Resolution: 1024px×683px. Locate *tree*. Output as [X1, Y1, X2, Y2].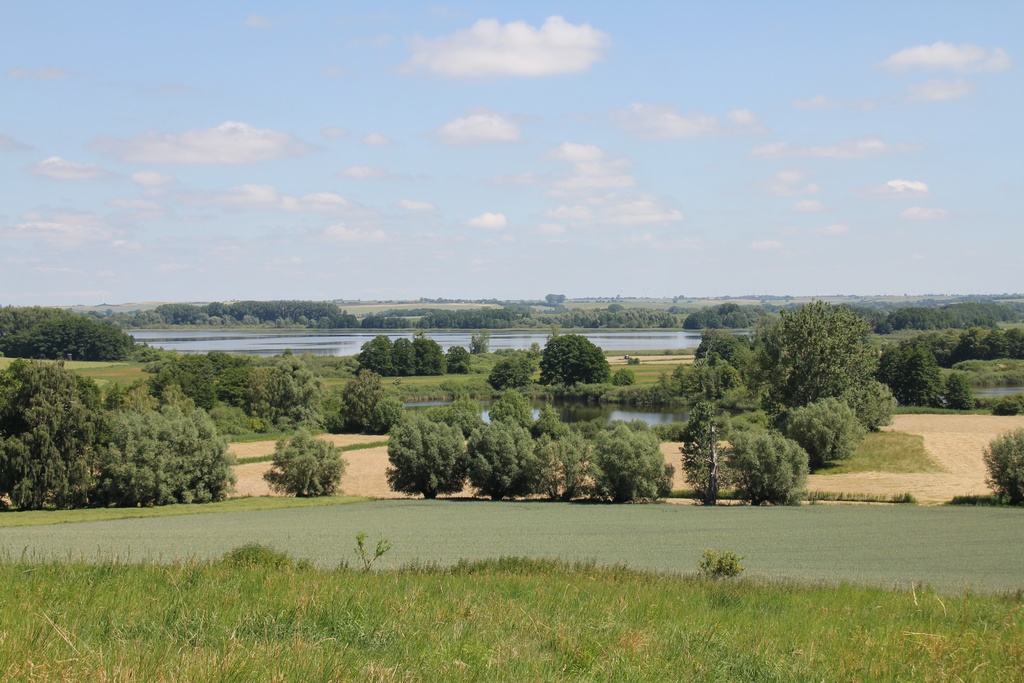
[339, 372, 392, 427].
